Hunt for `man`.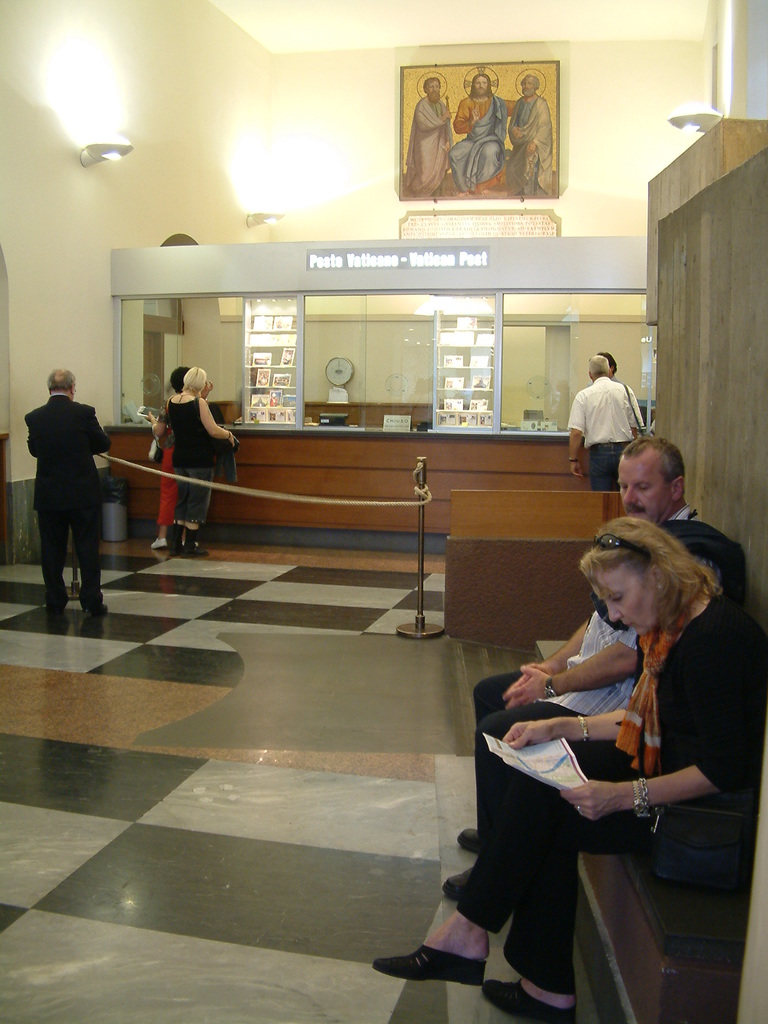
Hunted down at <bbox>582, 351, 623, 387</bbox>.
